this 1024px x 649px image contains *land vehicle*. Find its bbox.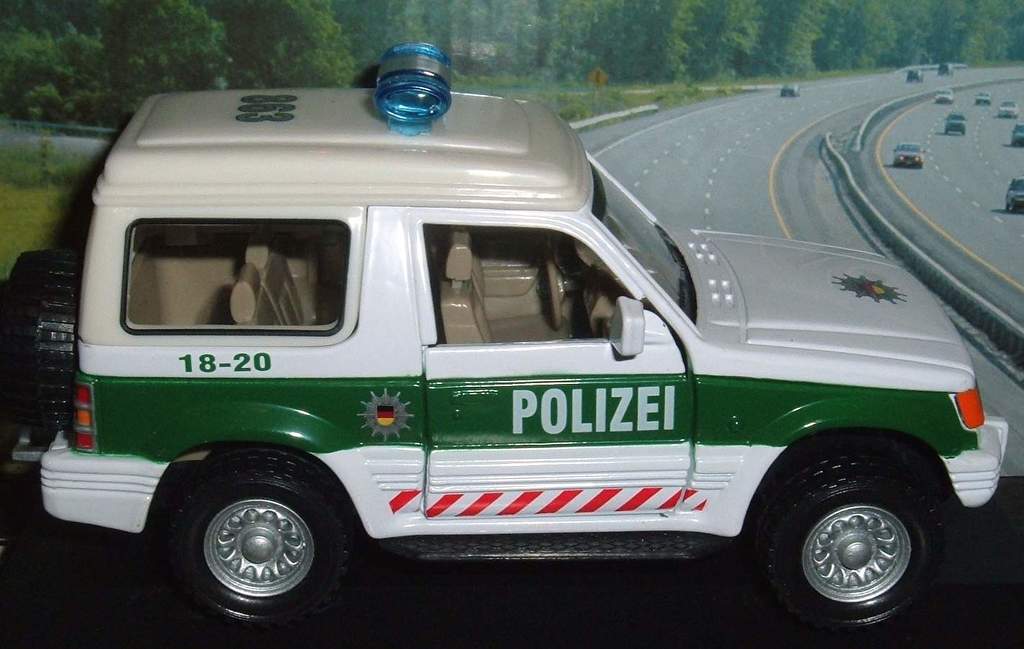
pyautogui.locateOnScreen(935, 83, 957, 108).
